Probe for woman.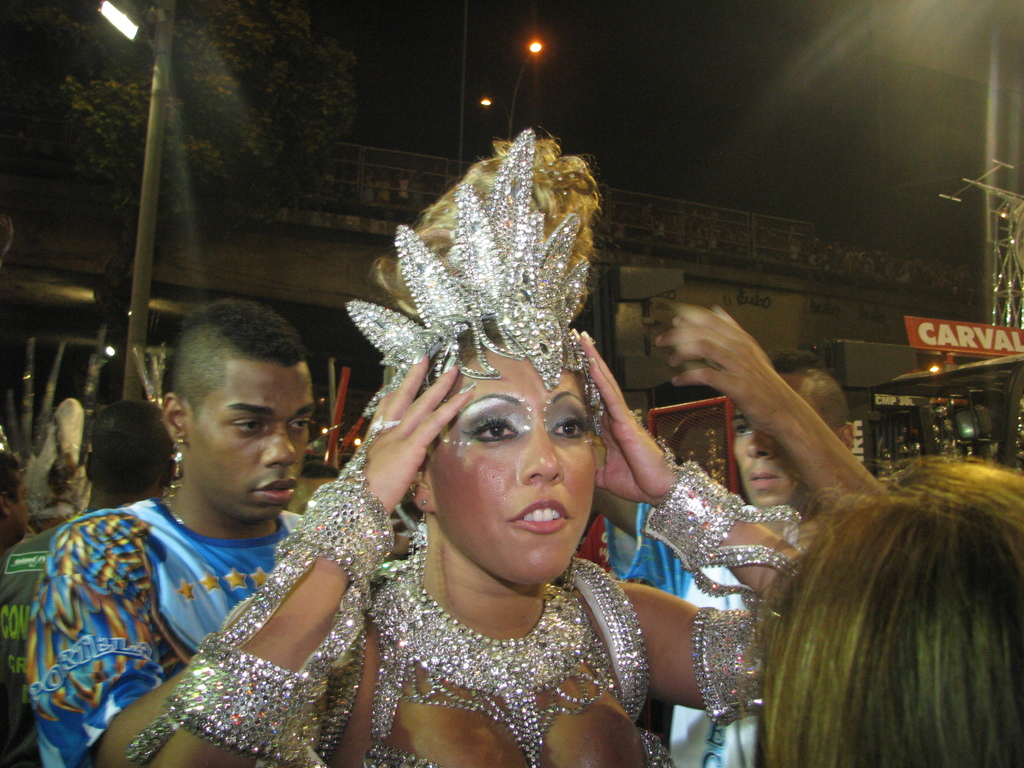
Probe result: pyautogui.locateOnScreen(128, 252, 790, 748).
